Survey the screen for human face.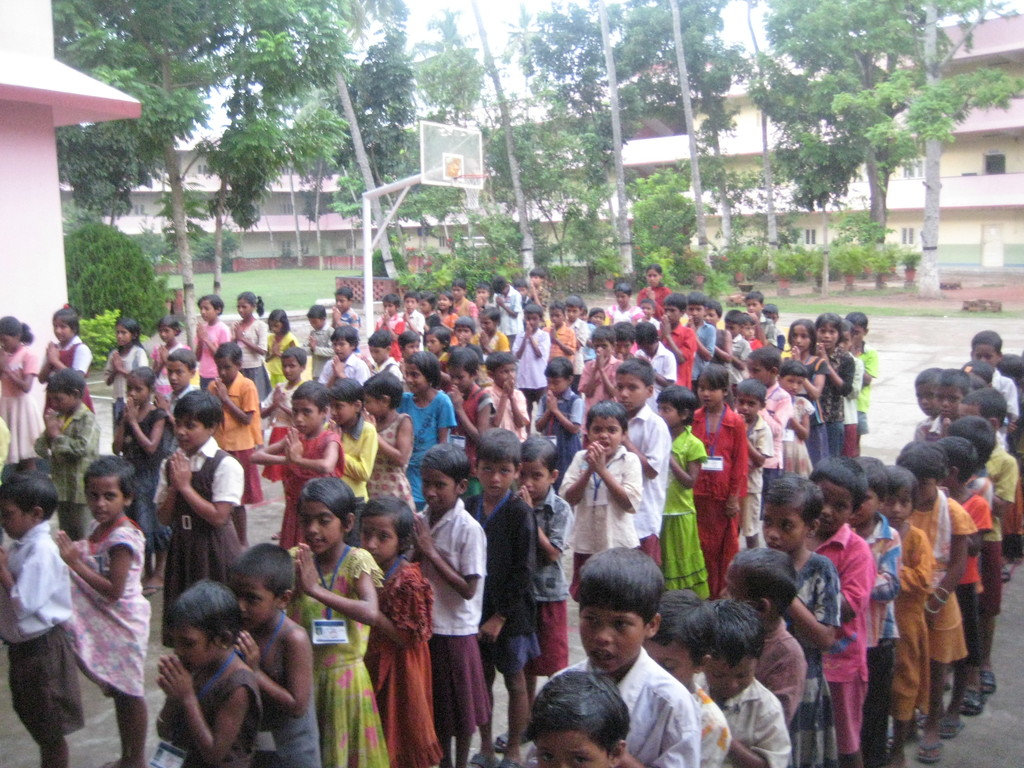
Survey found: Rect(267, 318, 282, 334).
